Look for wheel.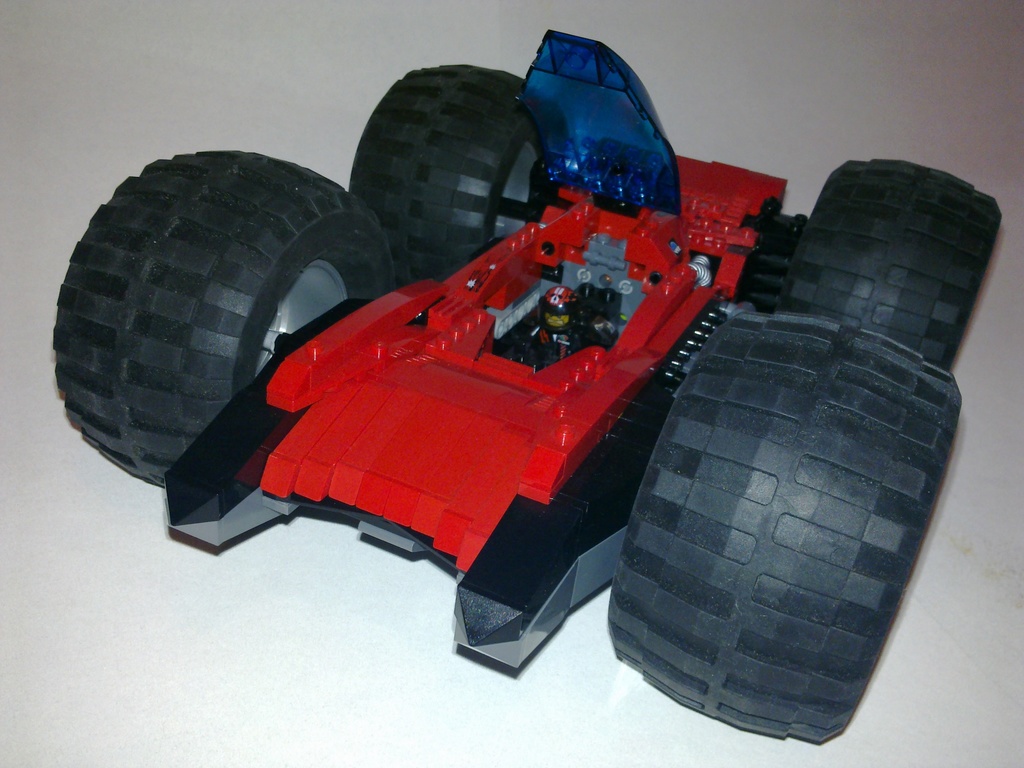
Found: bbox=[605, 307, 967, 748].
